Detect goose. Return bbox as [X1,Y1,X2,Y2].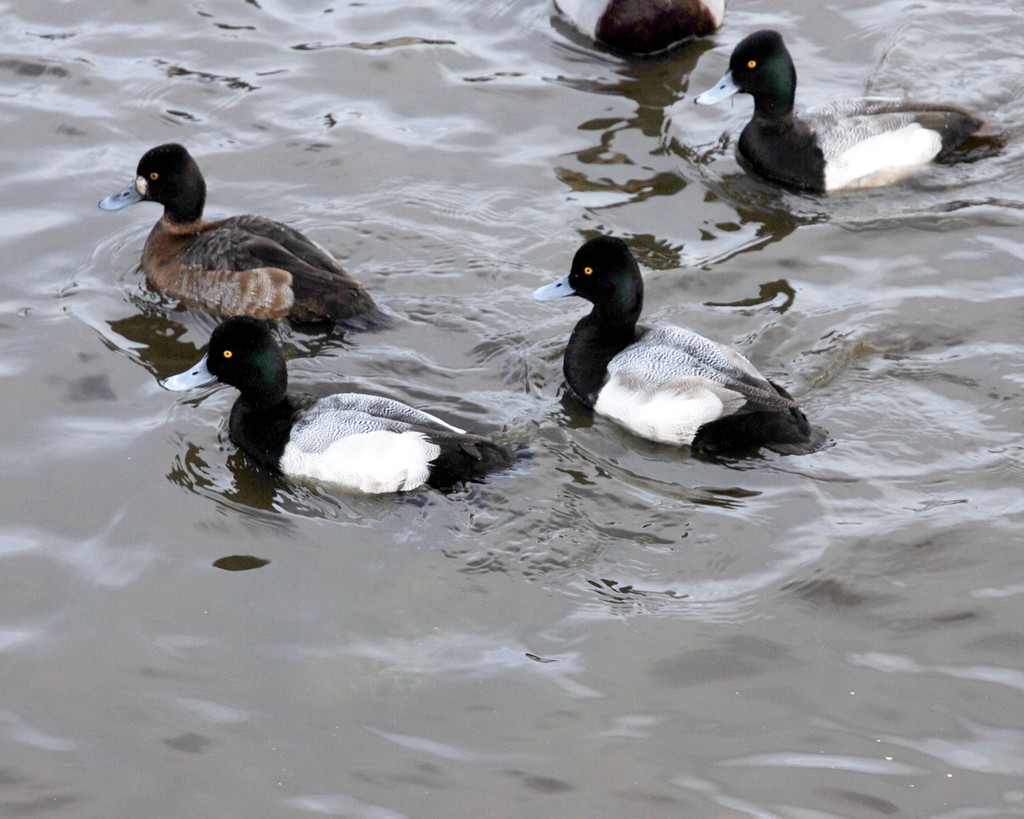
[555,0,725,61].
